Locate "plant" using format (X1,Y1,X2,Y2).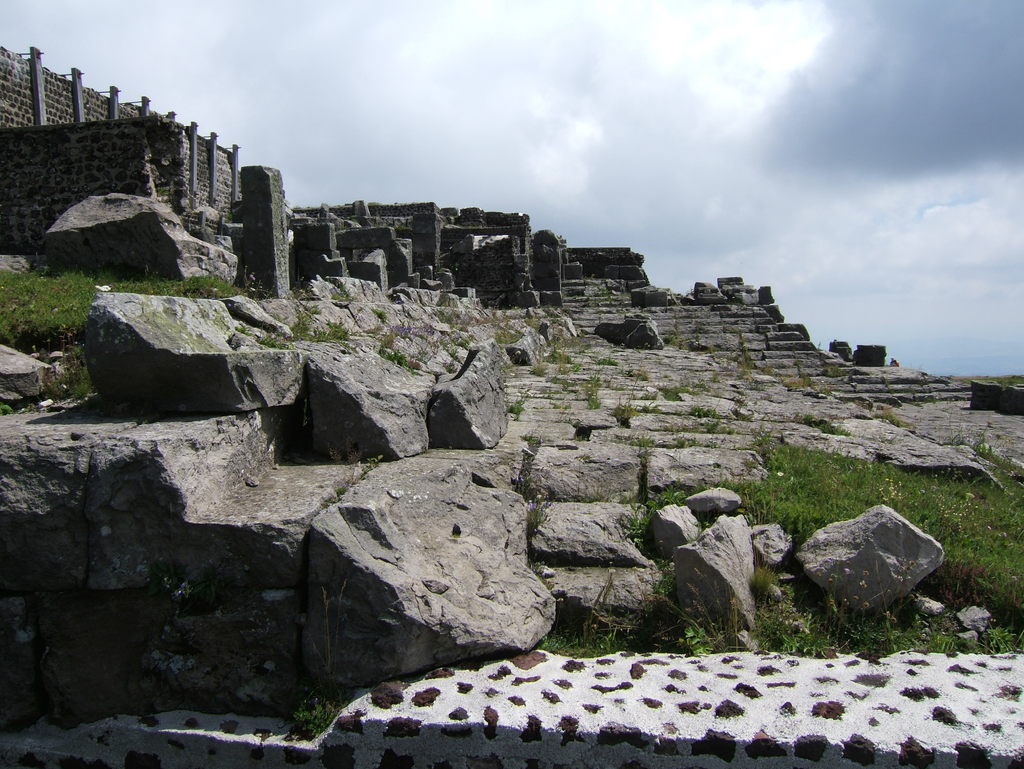
(659,382,691,406).
